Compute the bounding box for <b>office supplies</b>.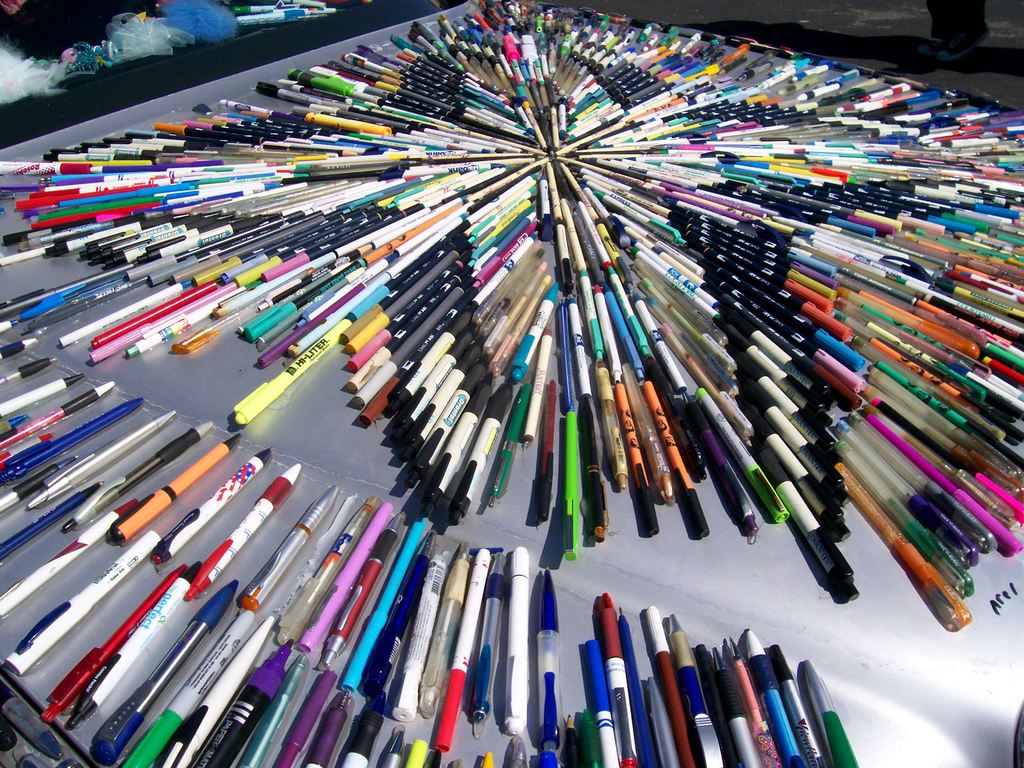
select_region(568, 390, 616, 549).
